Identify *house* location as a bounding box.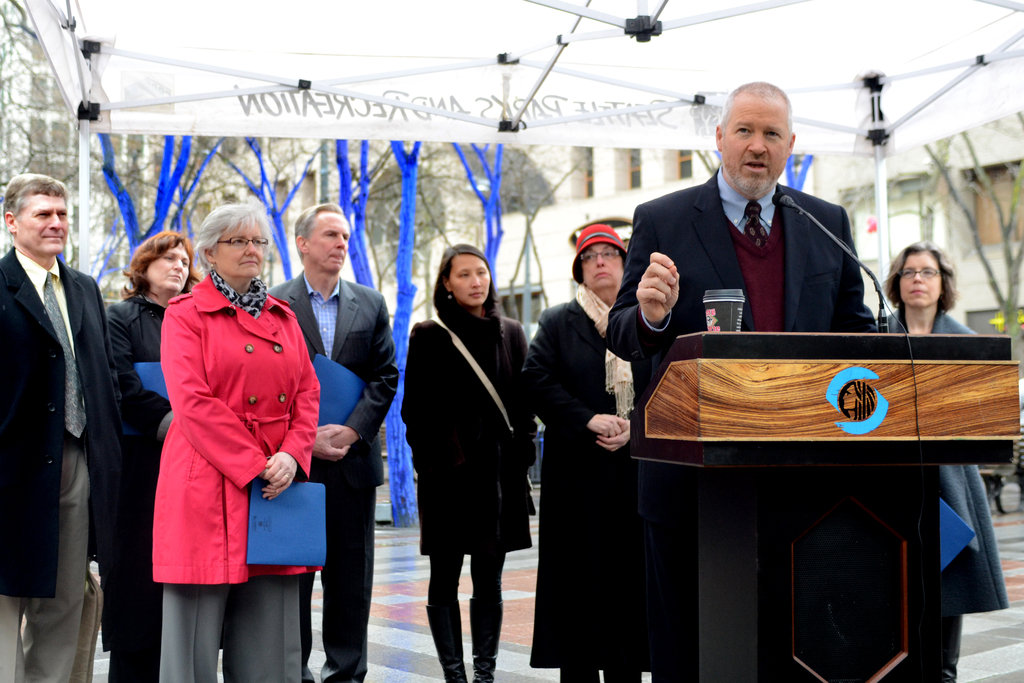
0, 0, 1023, 539.
